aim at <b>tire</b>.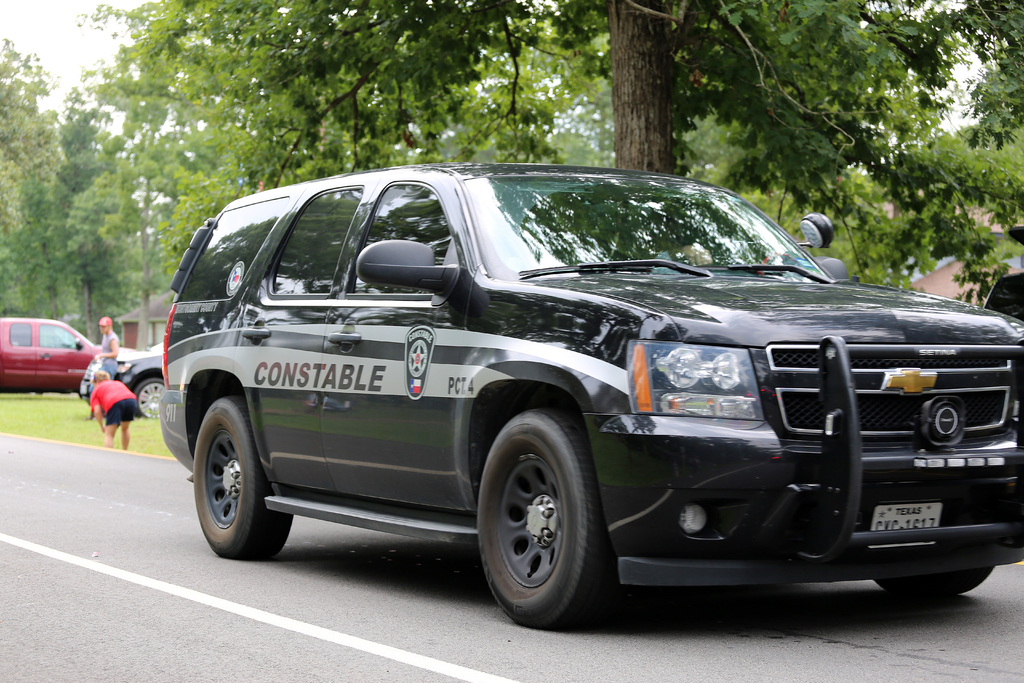
Aimed at bbox(476, 406, 612, 630).
